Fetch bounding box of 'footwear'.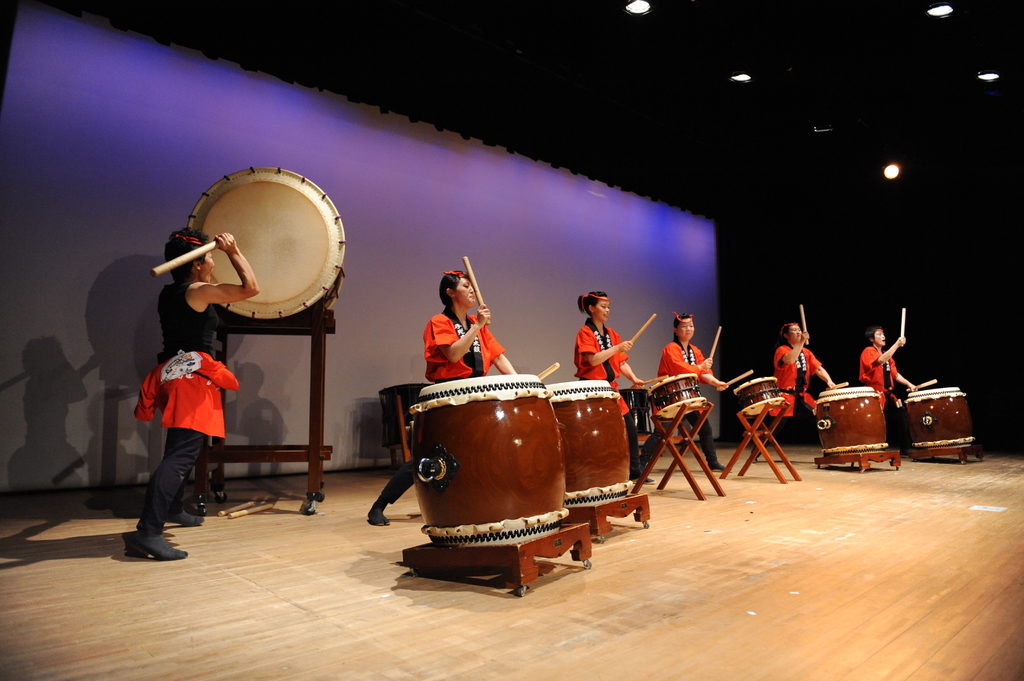
Bbox: <box>631,476,655,485</box>.
